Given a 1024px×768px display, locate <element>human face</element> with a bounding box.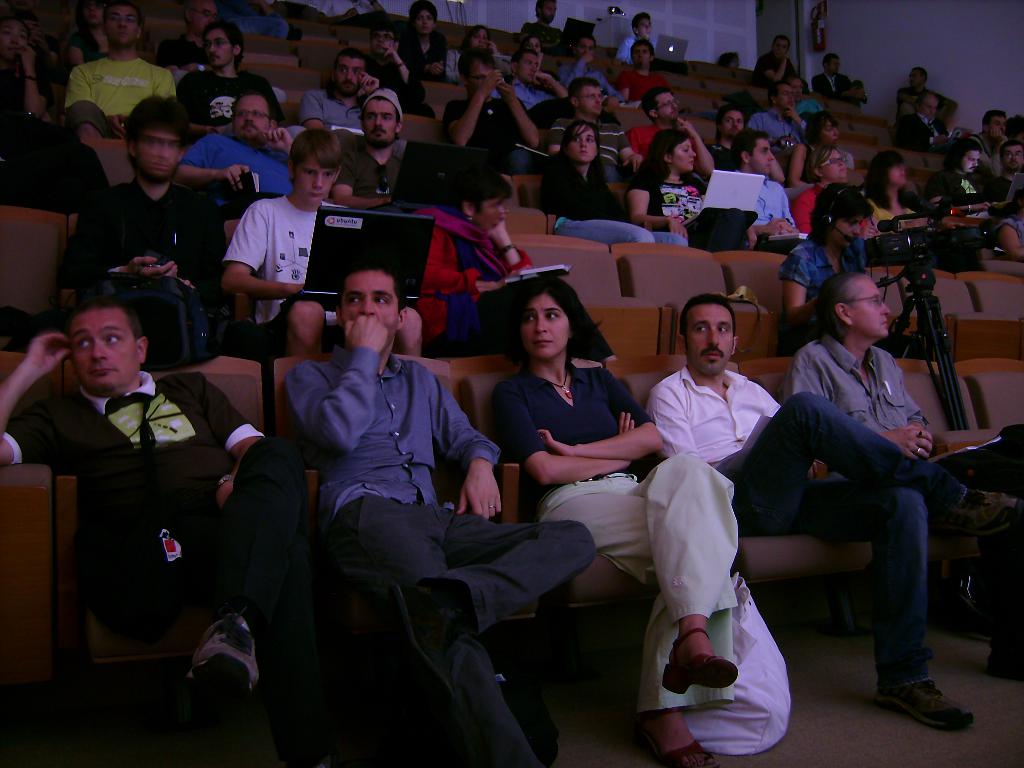
Located: 362,97,395,143.
